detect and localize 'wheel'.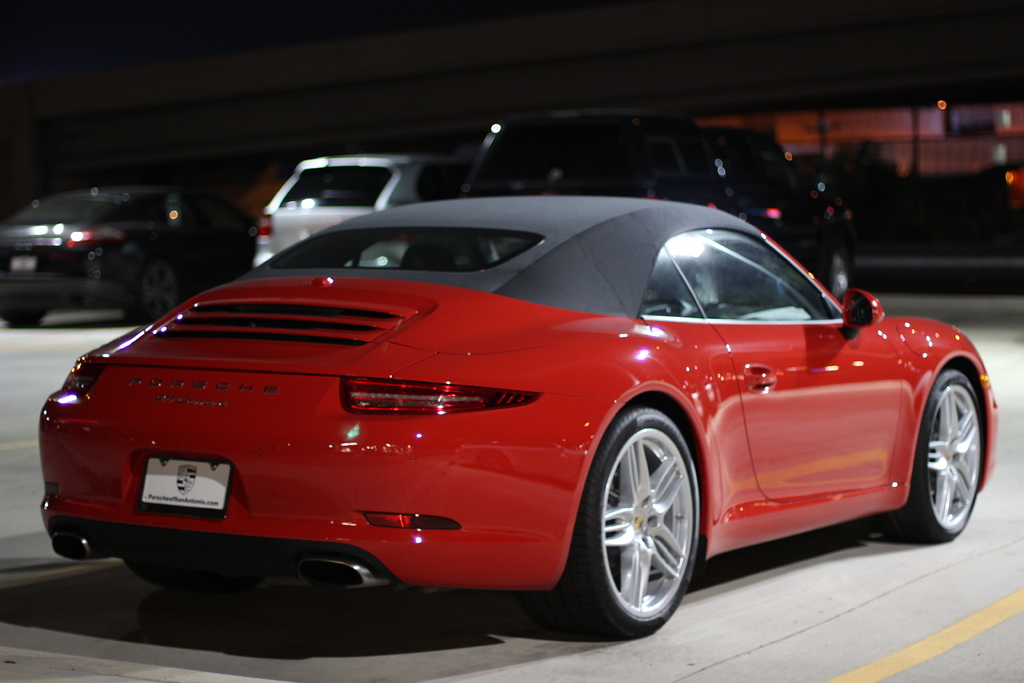
Localized at BBox(584, 402, 713, 640).
